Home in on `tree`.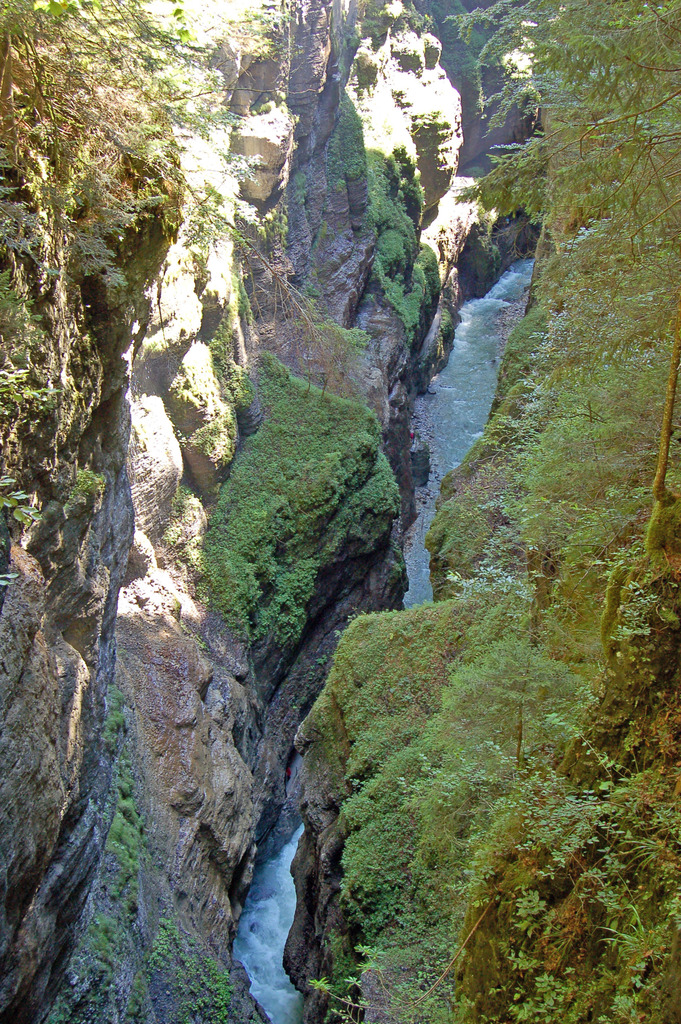
Homed in at region(0, 3, 373, 383).
